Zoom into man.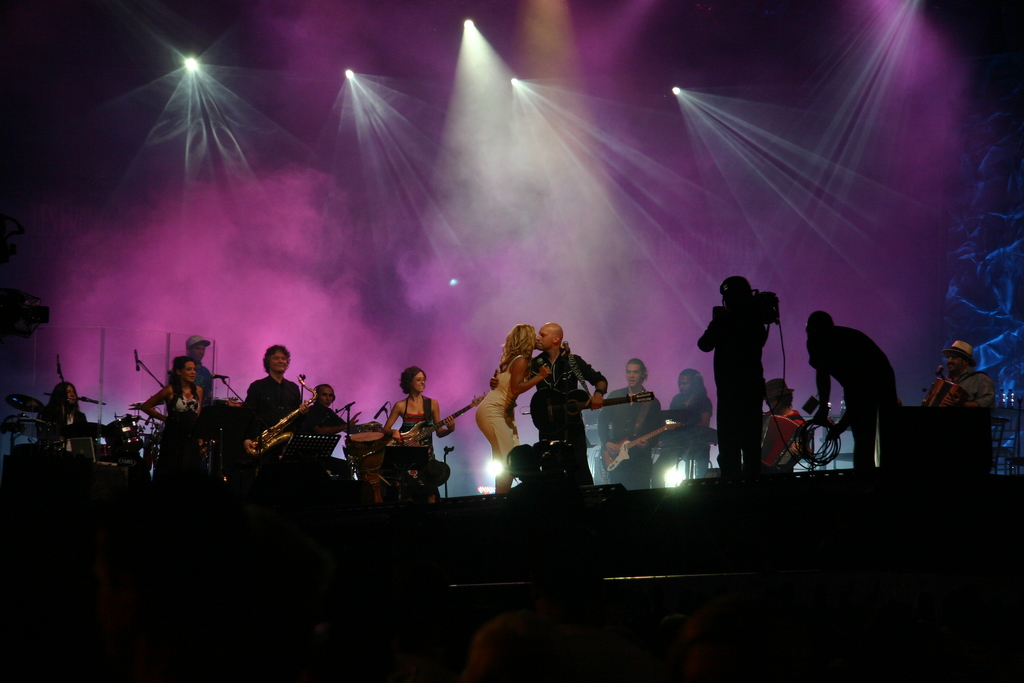
Zoom target: left=937, top=344, right=991, bottom=416.
